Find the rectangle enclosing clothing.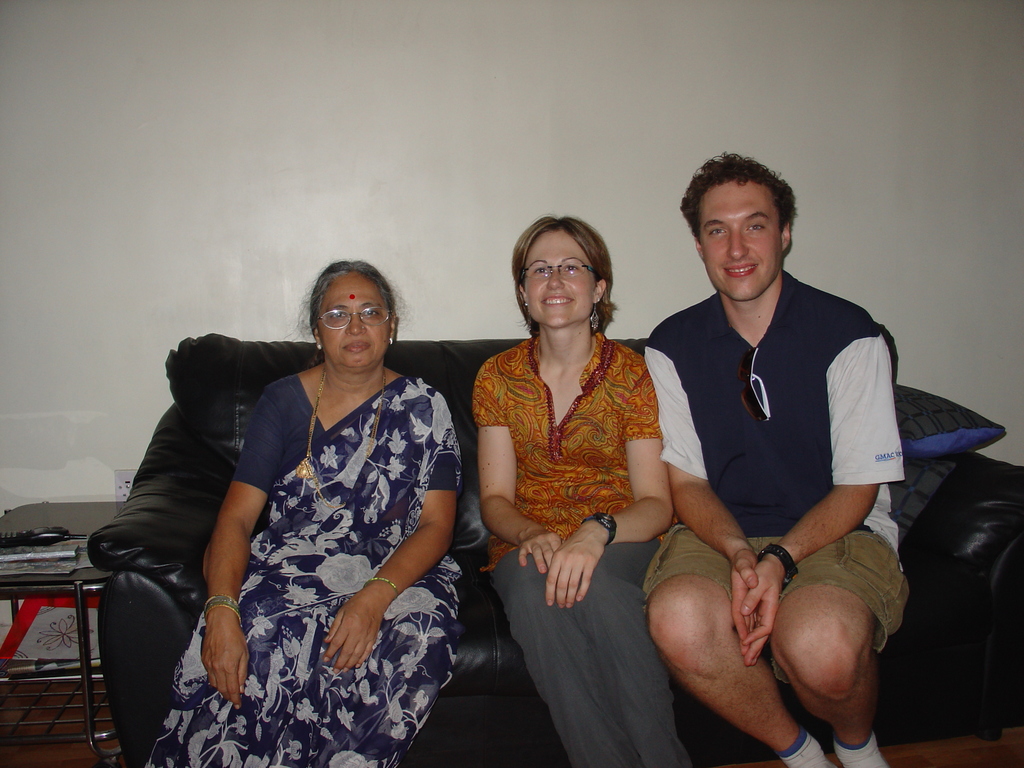
Rect(468, 338, 695, 767).
